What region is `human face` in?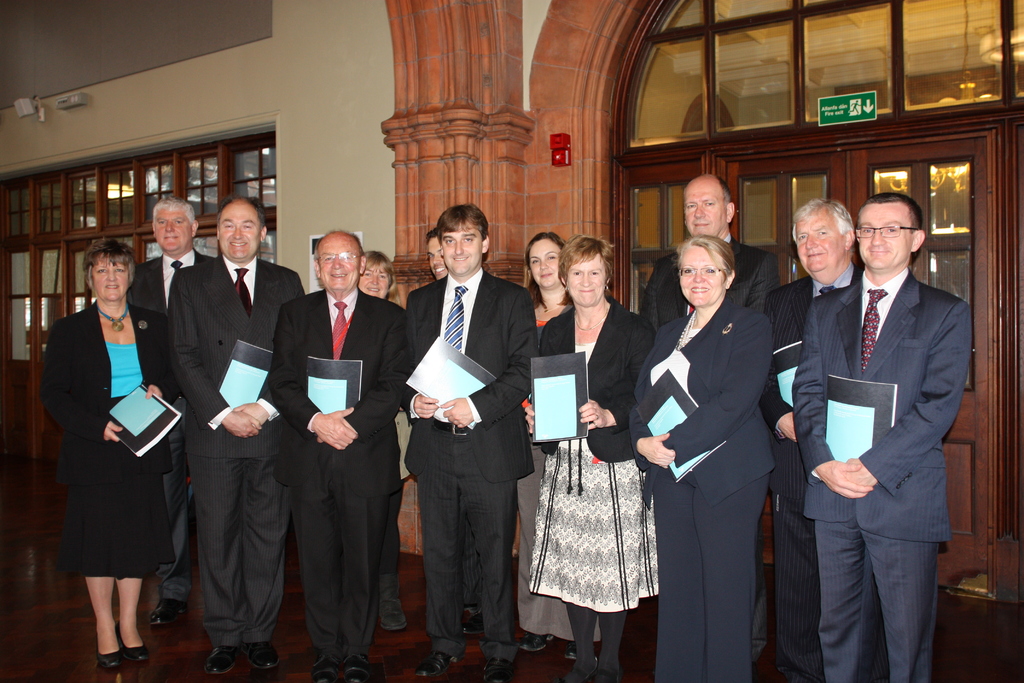
pyautogui.locateOnScreen(442, 223, 482, 274).
